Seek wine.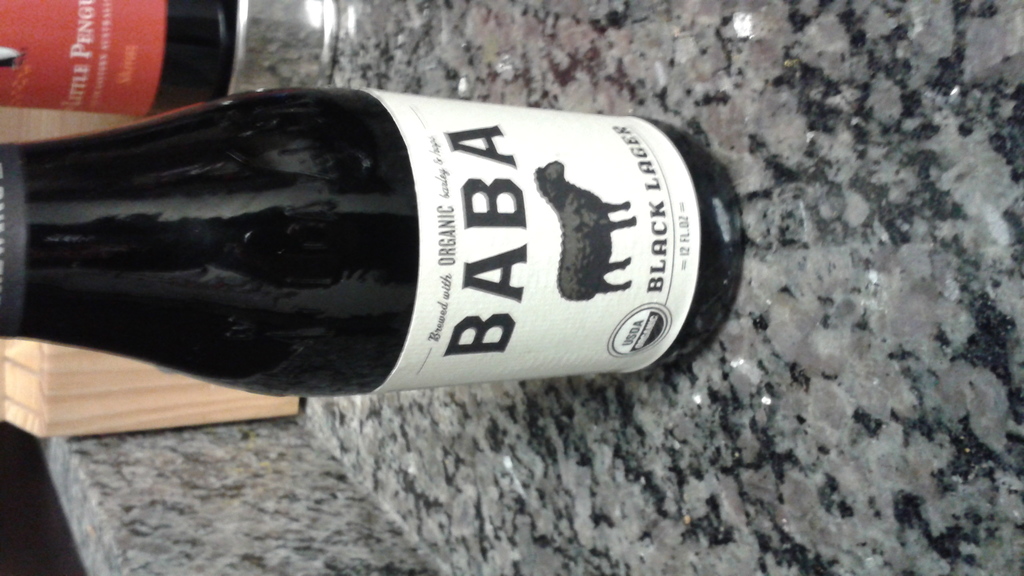
(0, 81, 739, 365).
